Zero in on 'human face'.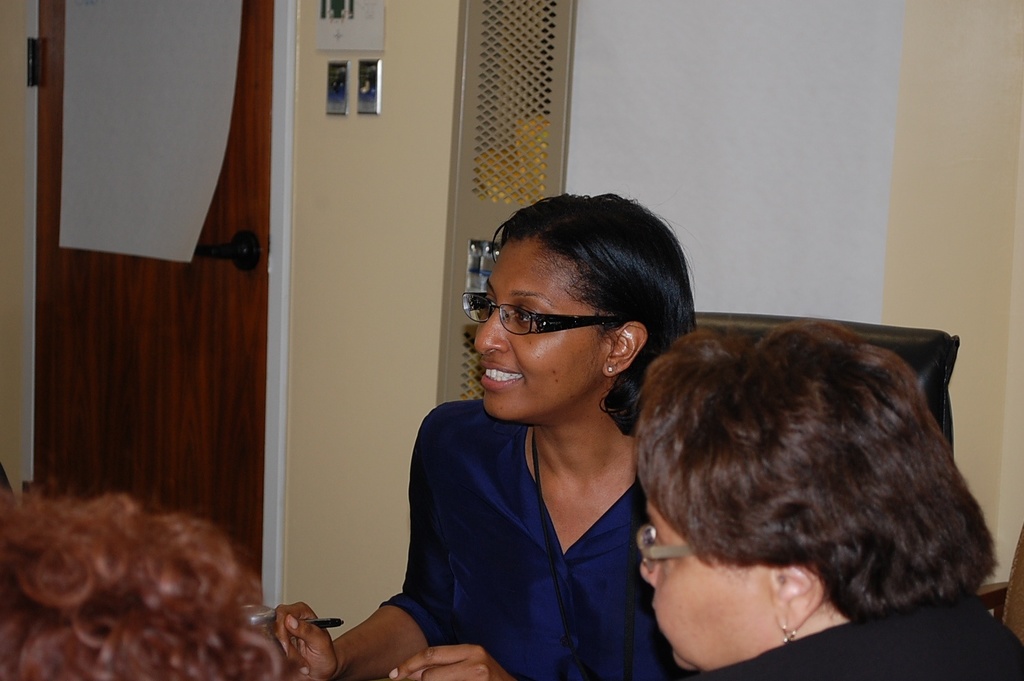
Zeroed in: crop(628, 489, 767, 673).
